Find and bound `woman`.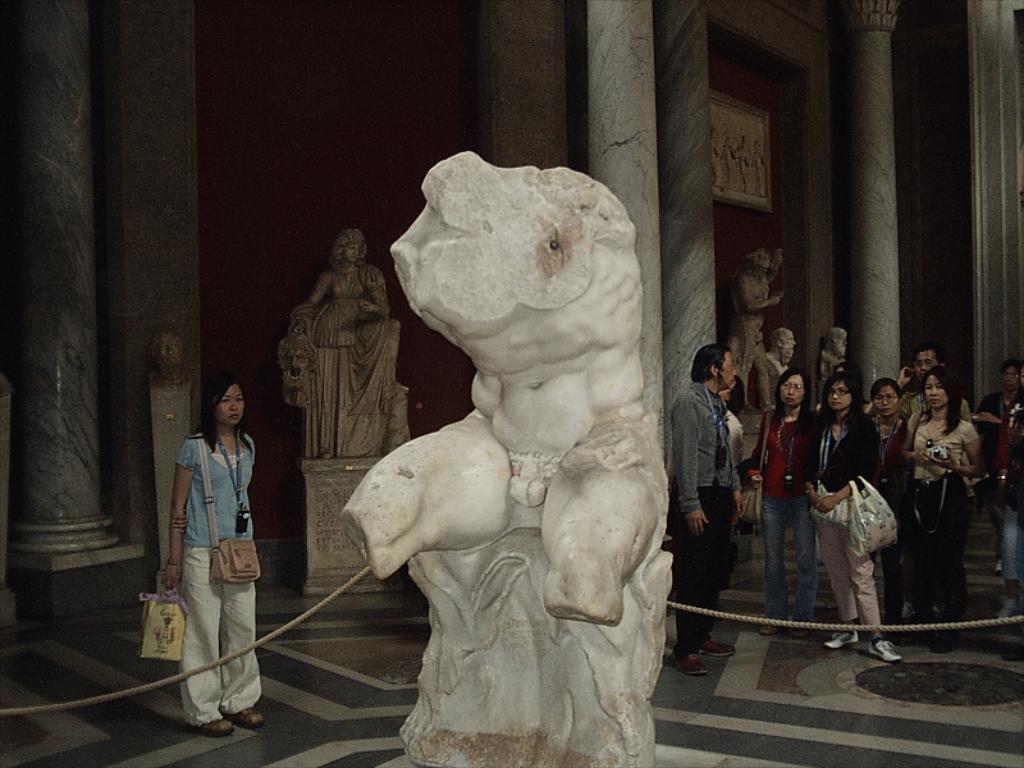
Bound: (left=895, top=358, right=982, bottom=646).
